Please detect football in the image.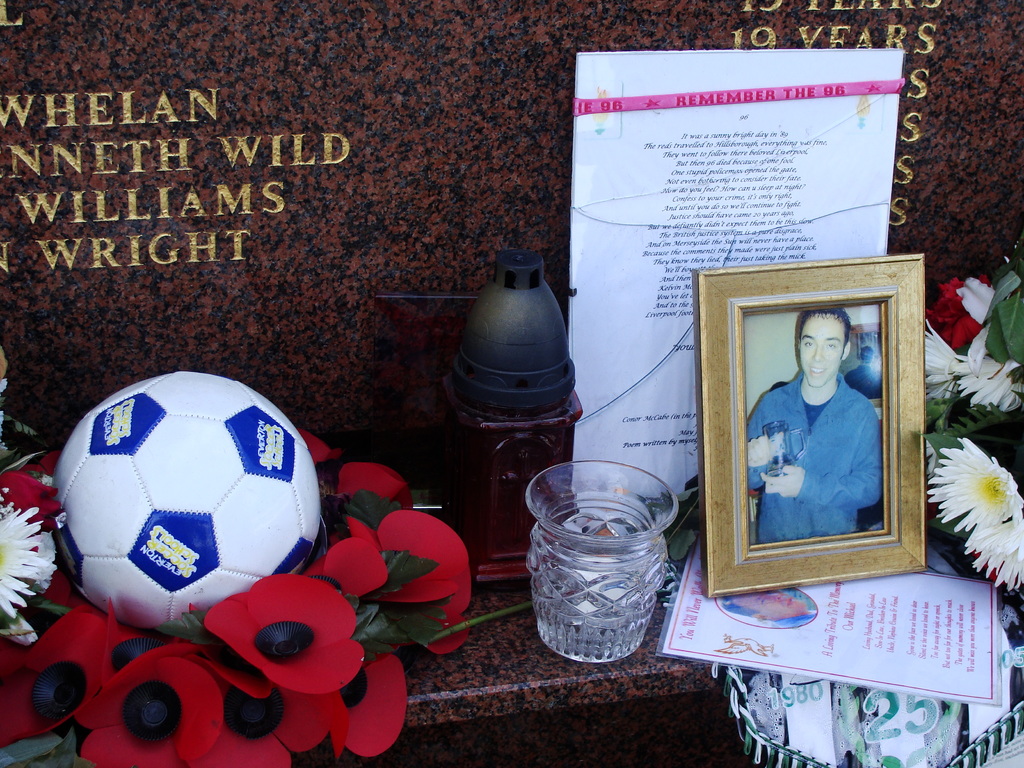
box=[55, 372, 322, 631].
